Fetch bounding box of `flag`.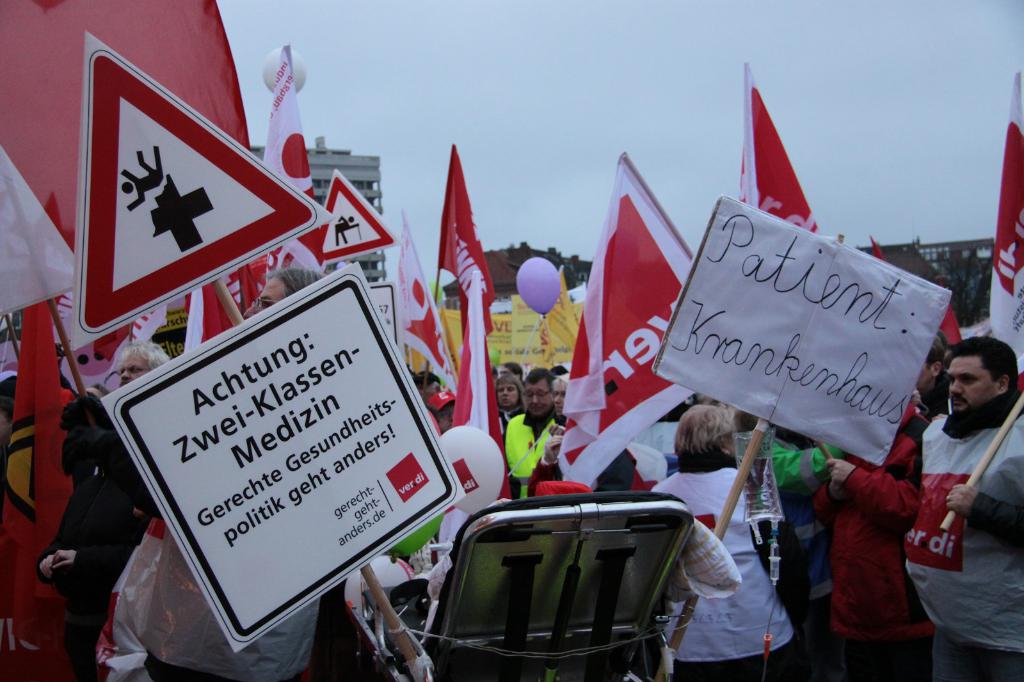
Bbox: detection(109, 523, 168, 681).
